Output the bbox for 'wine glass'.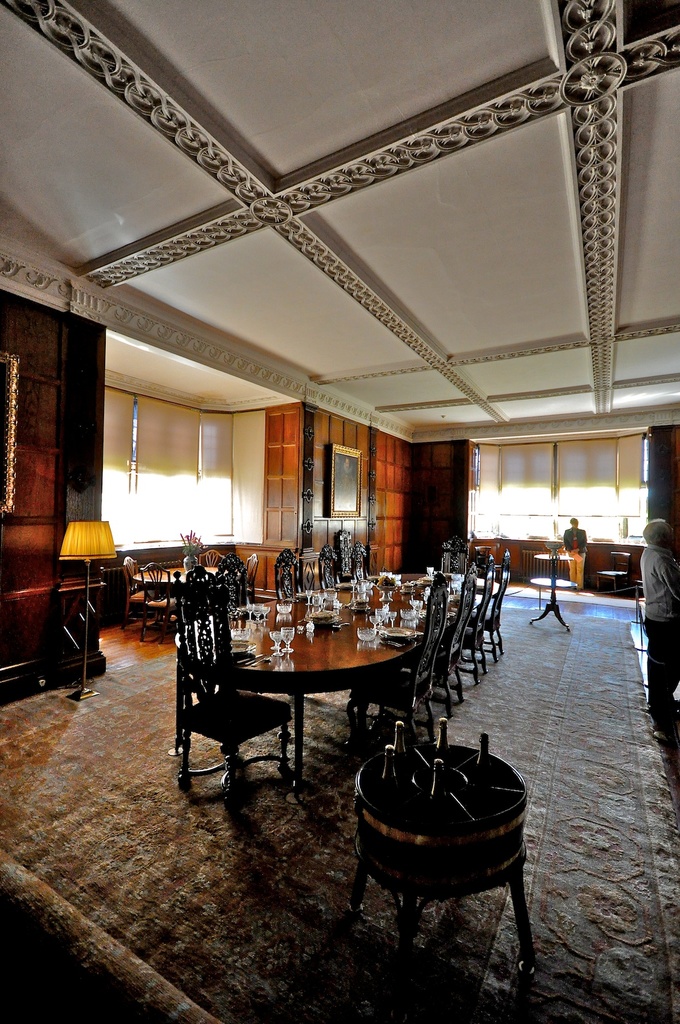
275, 626, 294, 655.
